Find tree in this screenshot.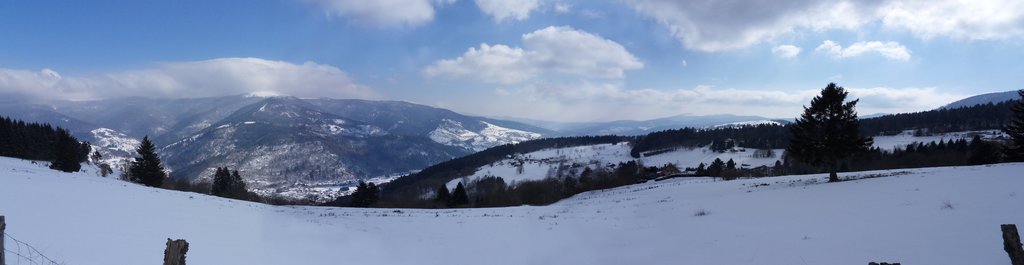
The bounding box for tree is Rect(444, 180, 468, 206).
